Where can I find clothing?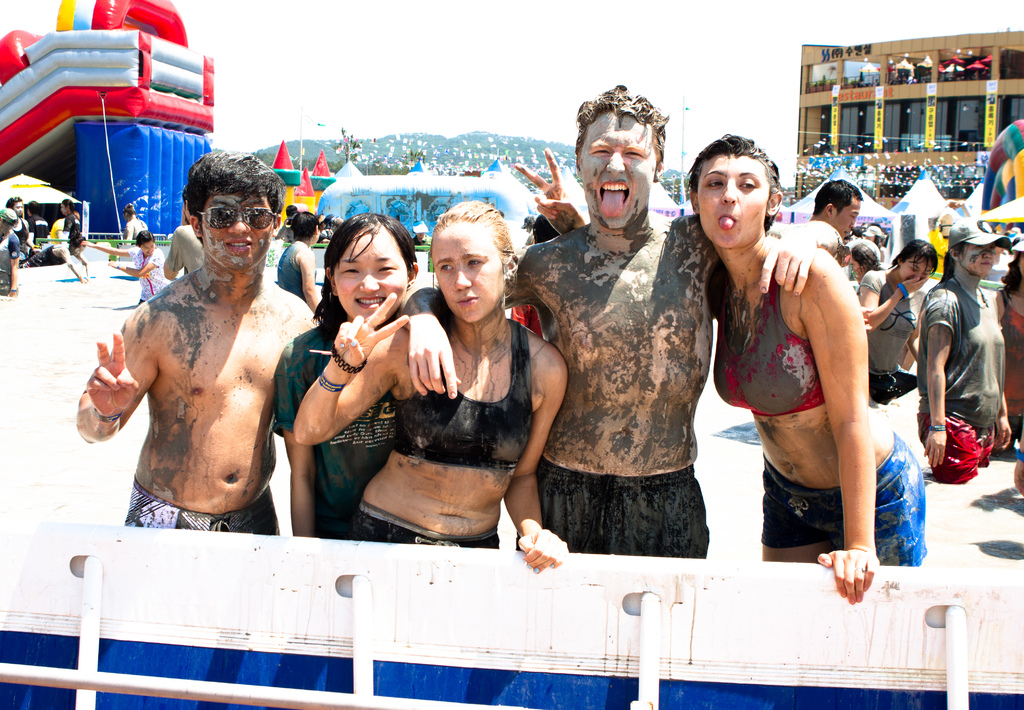
You can find it at bbox=[857, 268, 916, 403].
